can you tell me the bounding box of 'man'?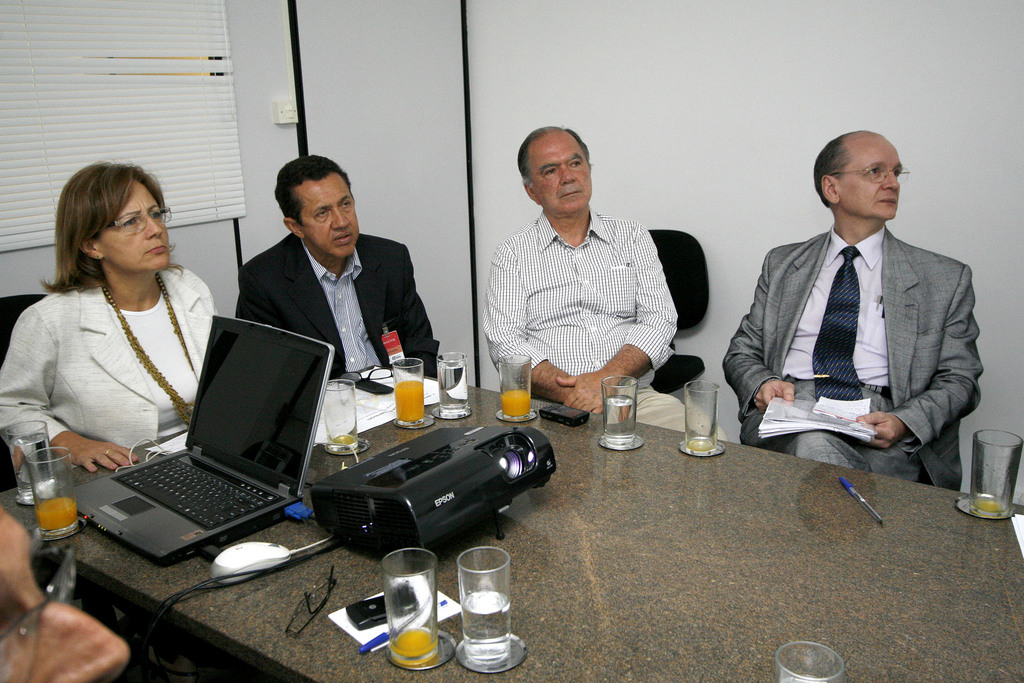
[234,156,440,375].
